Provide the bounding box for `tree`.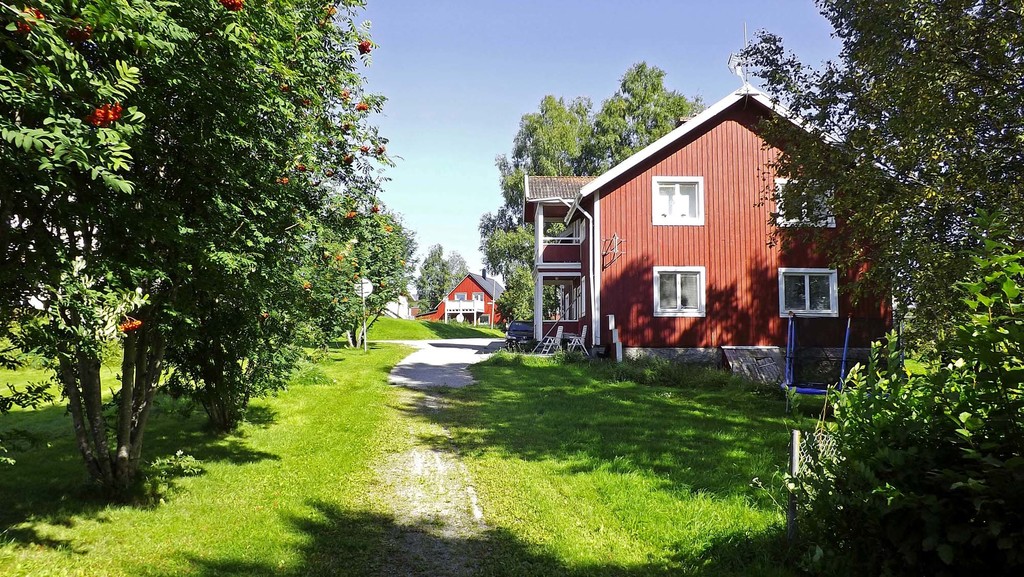
bbox(483, 65, 699, 335).
